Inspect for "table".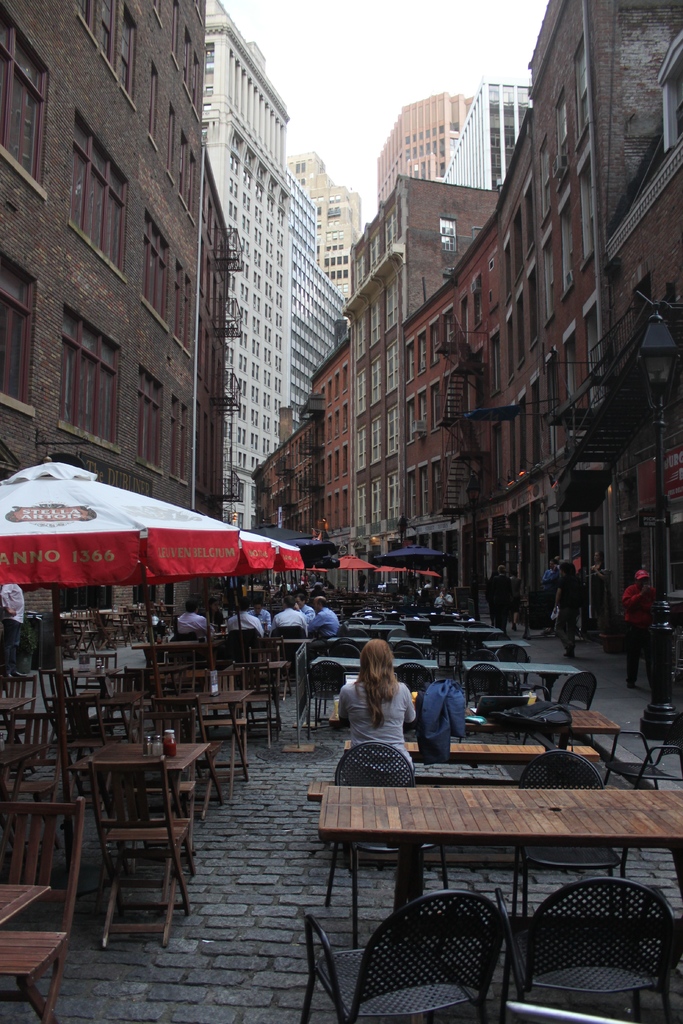
Inspection: crop(134, 637, 206, 671).
